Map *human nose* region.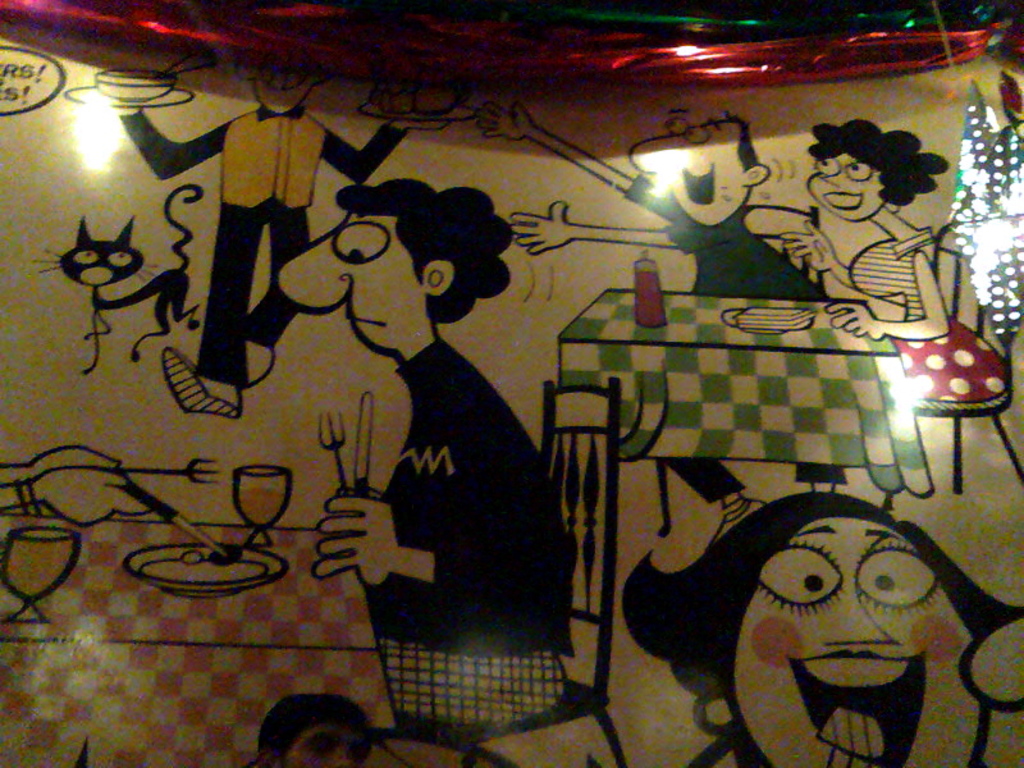
Mapped to [x1=275, y1=236, x2=352, y2=314].
